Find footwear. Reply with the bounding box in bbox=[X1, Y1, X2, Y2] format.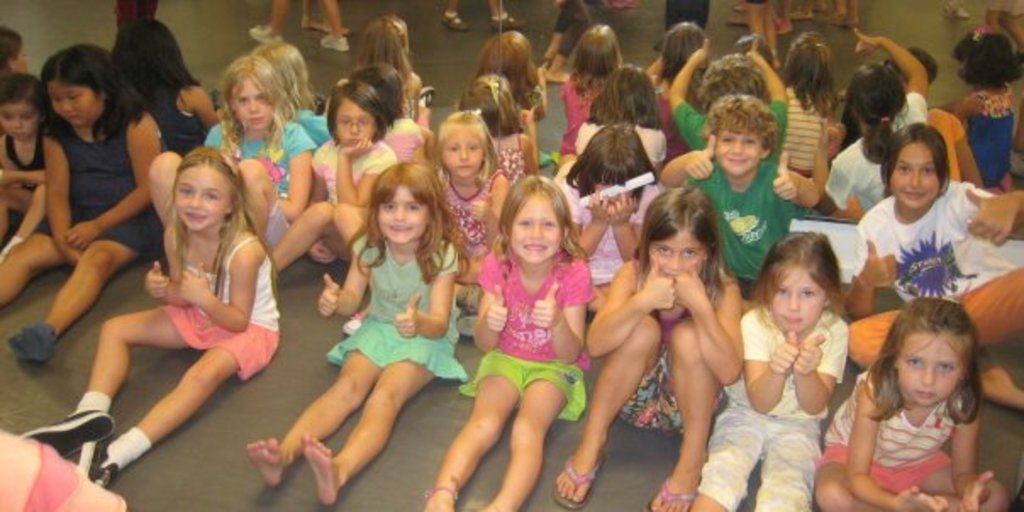
bbox=[17, 409, 117, 459].
